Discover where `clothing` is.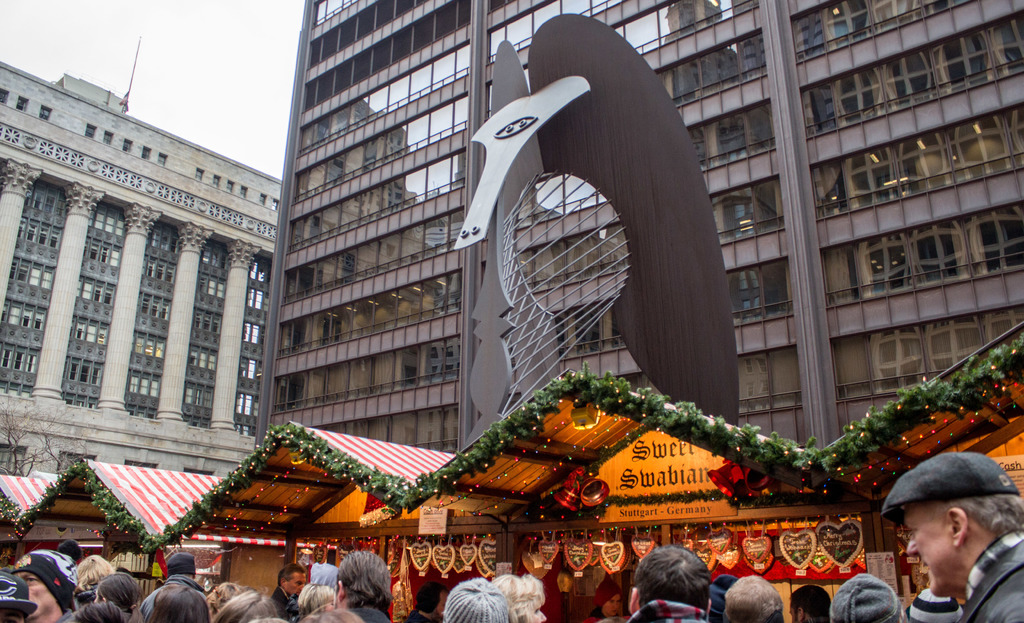
Discovered at 139, 572, 209, 619.
